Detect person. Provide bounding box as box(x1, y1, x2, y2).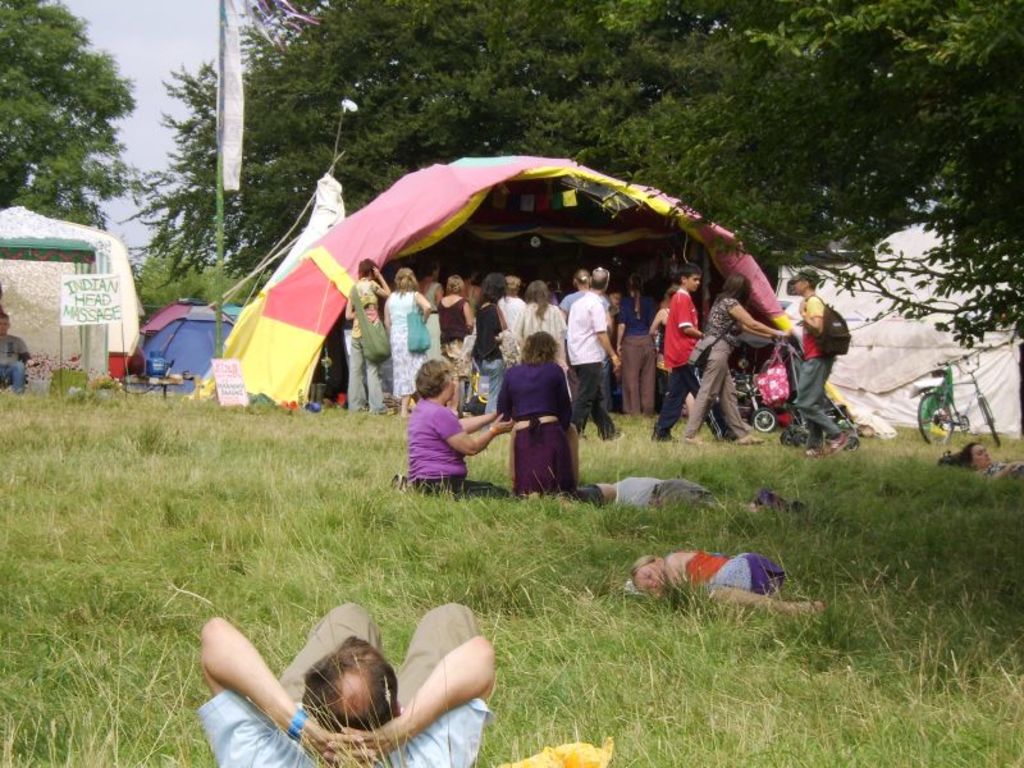
box(406, 357, 508, 507).
